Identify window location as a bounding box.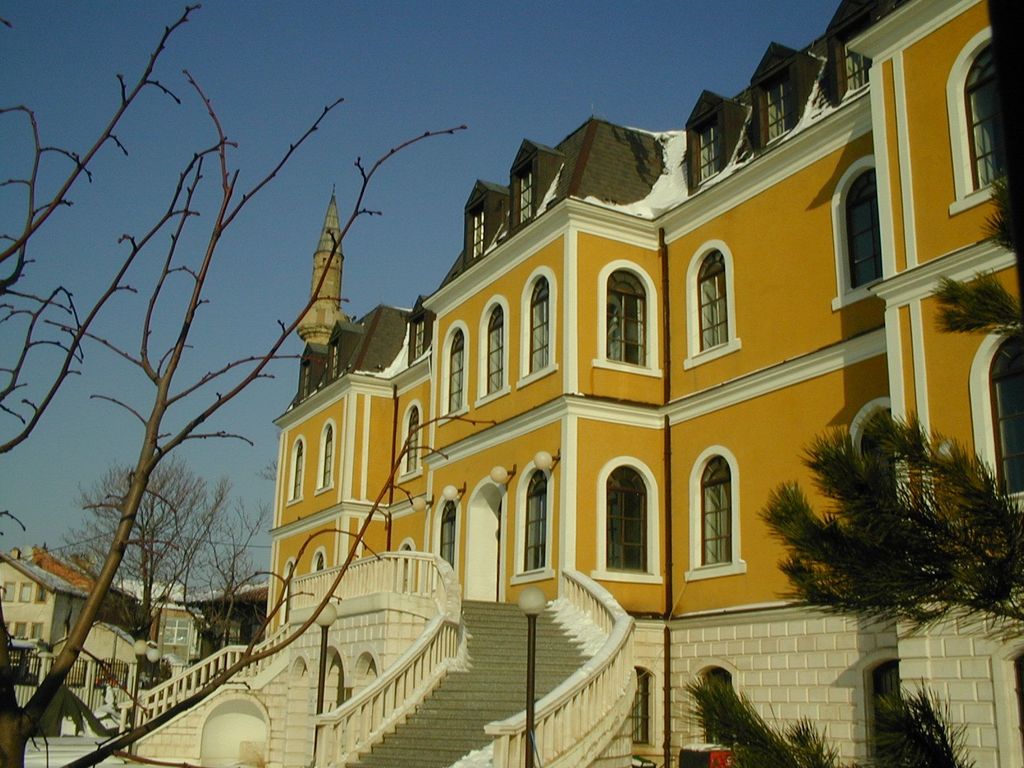
region(849, 399, 899, 488).
